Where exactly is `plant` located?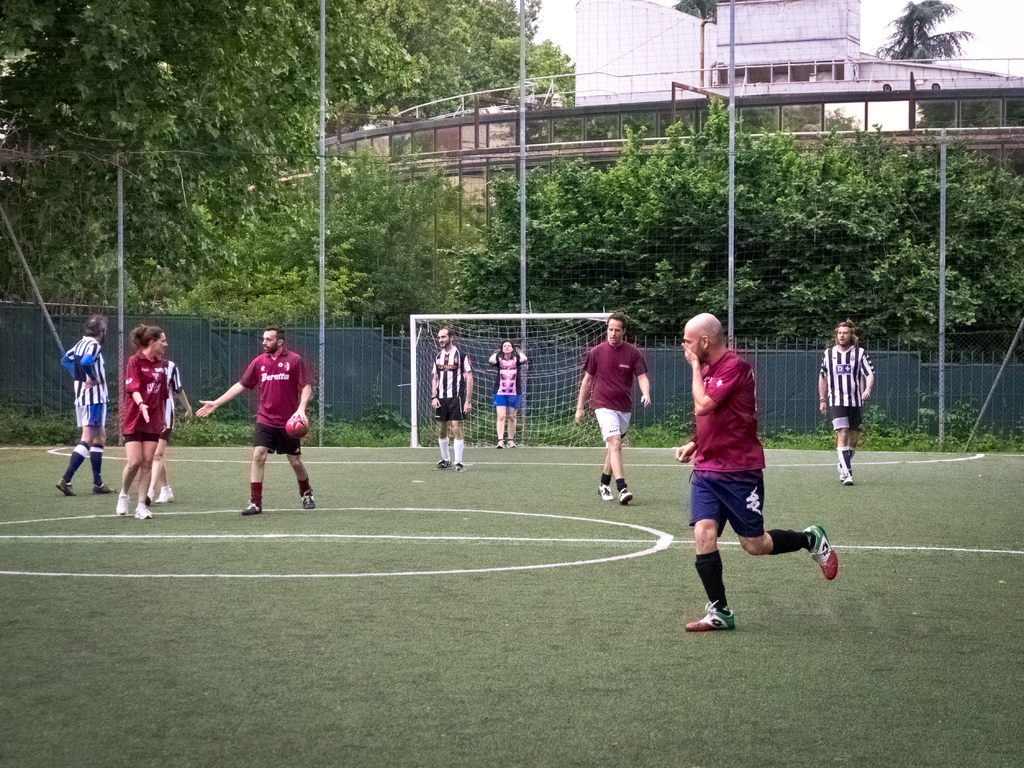
Its bounding box is <region>851, 398, 1023, 452</region>.
